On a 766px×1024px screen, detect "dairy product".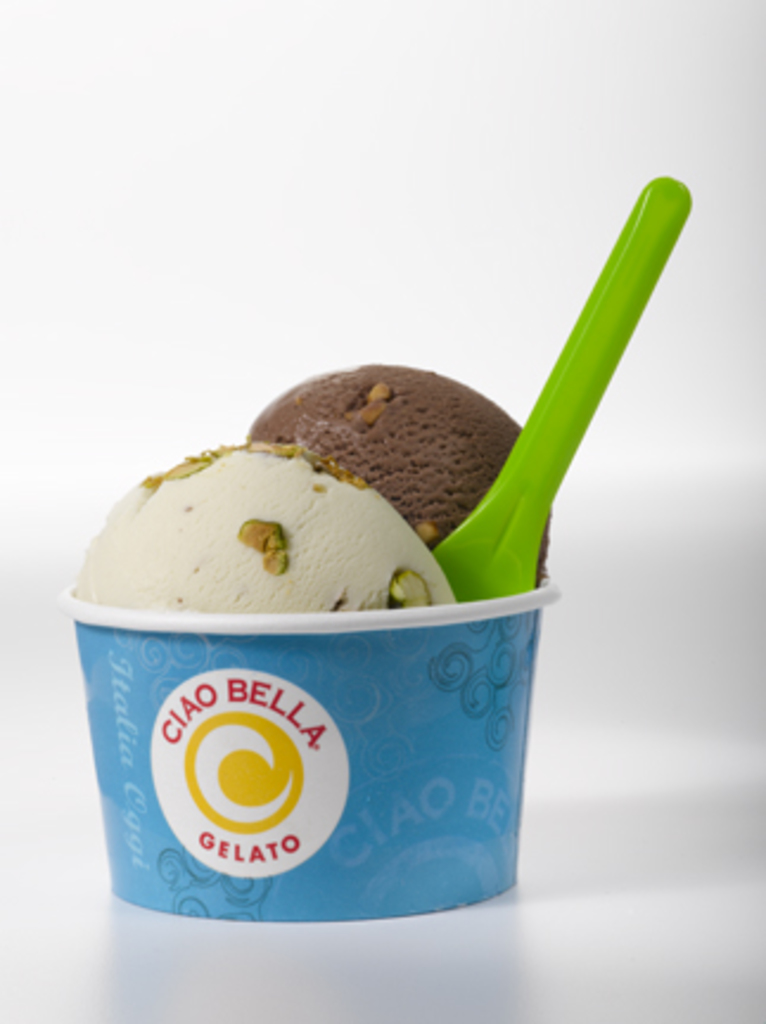
rect(78, 439, 458, 619).
